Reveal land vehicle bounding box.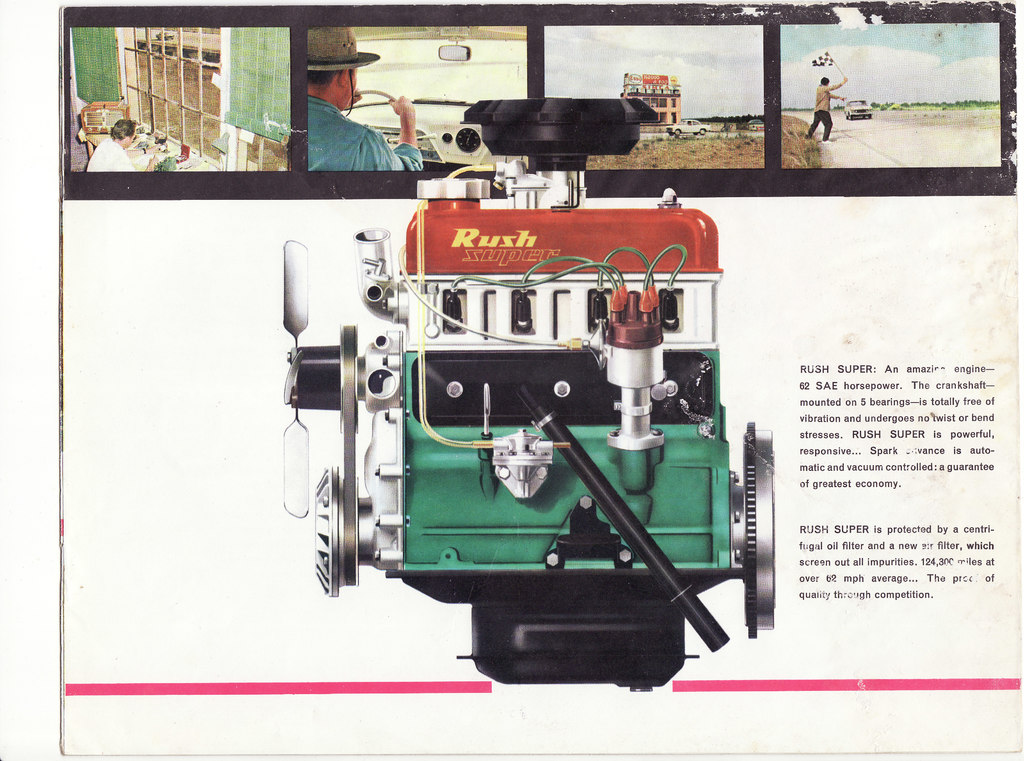
Revealed: left=839, top=94, right=876, bottom=118.
